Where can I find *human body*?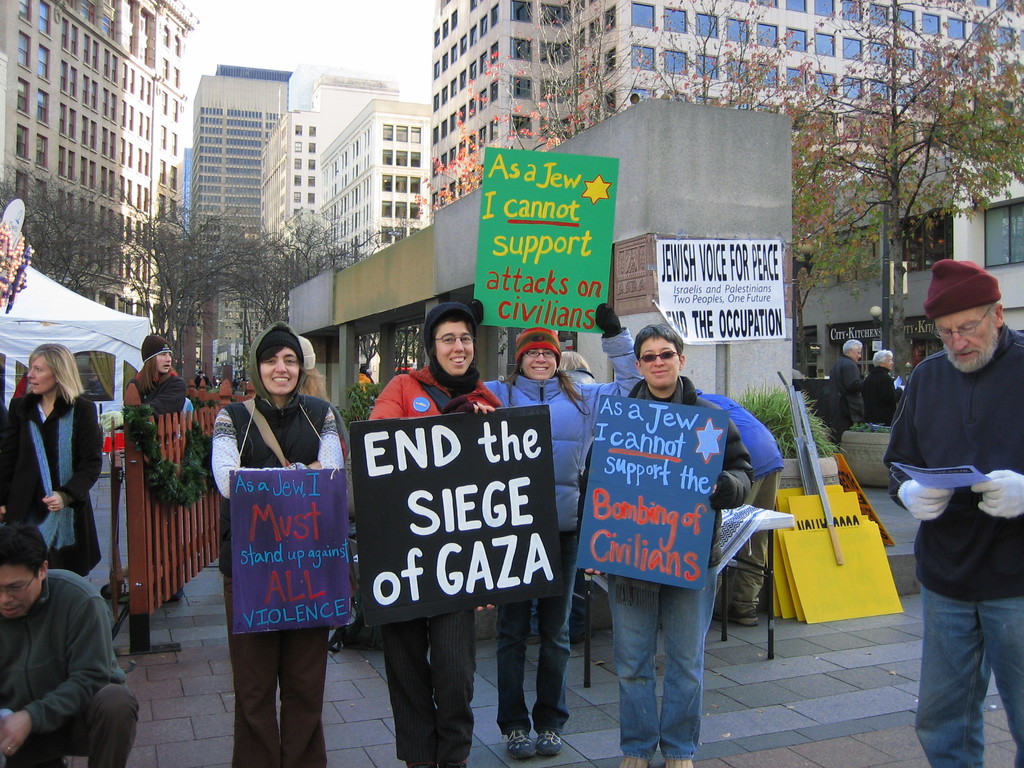
You can find it at (485, 302, 636, 748).
